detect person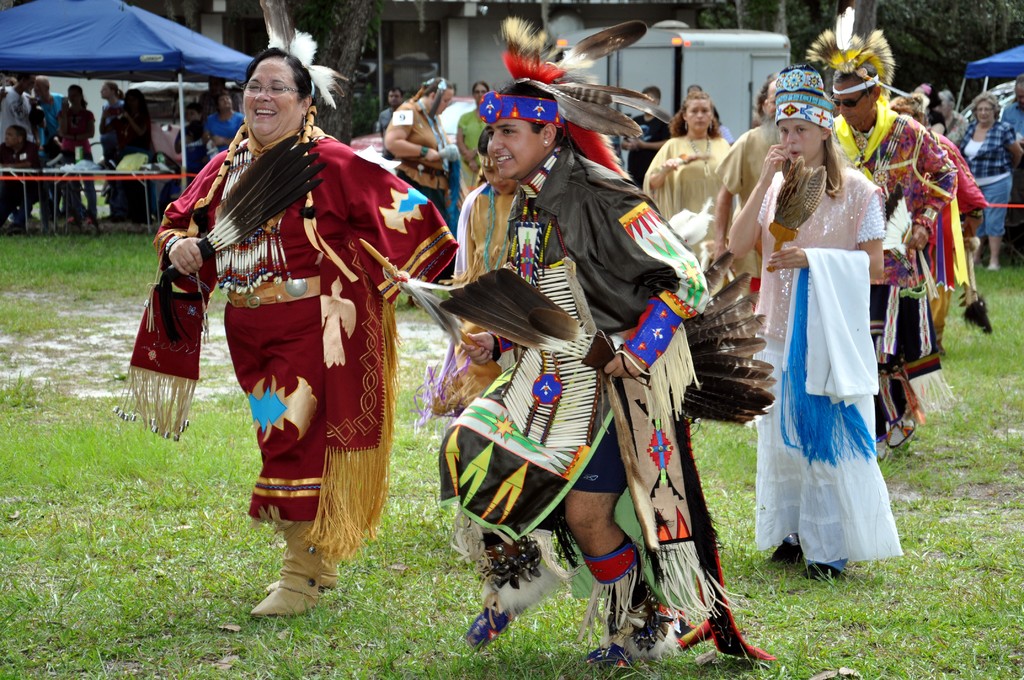
{"left": 175, "top": 54, "right": 402, "bottom": 611}
